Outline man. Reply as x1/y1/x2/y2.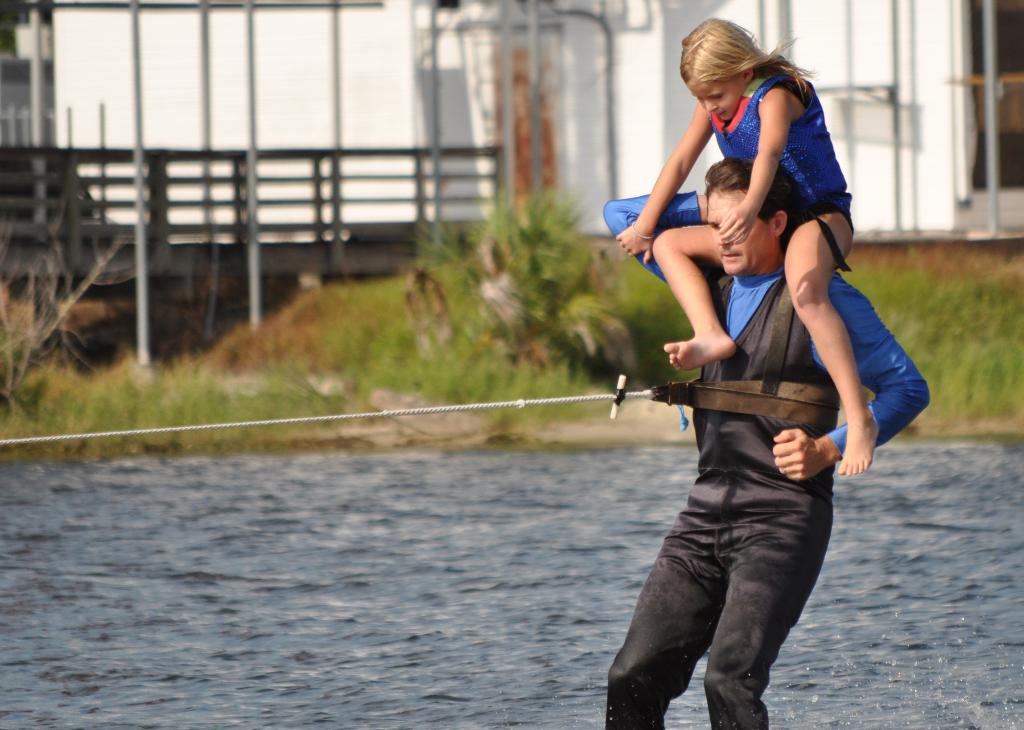
605/86/893/710.
